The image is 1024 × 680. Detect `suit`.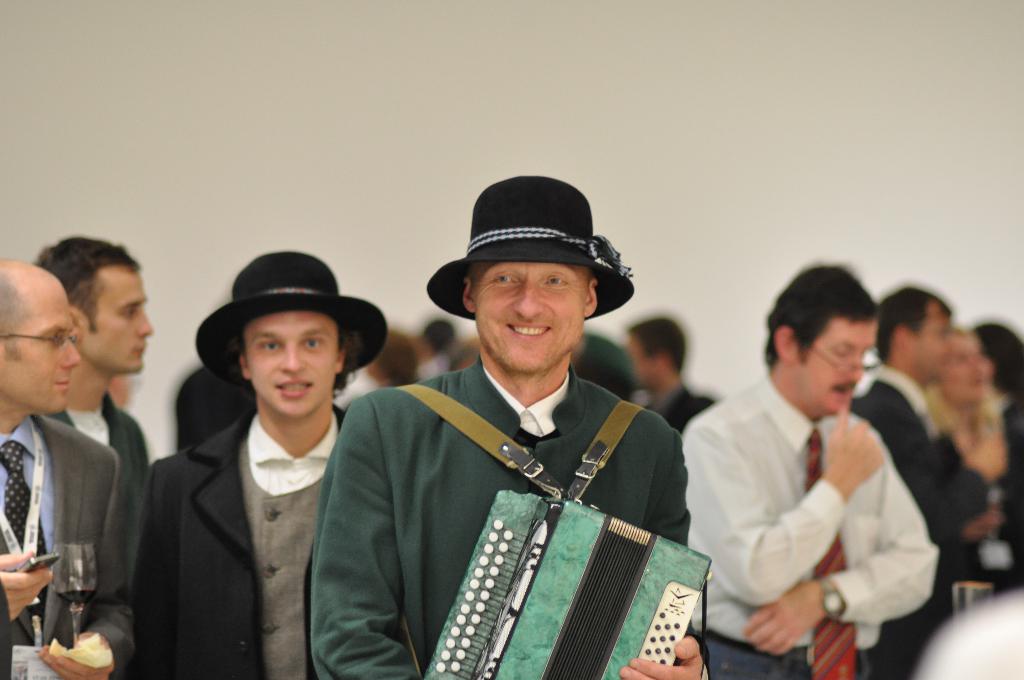
Detection: (x1=4, y1=348, x2=146, y2=656).
